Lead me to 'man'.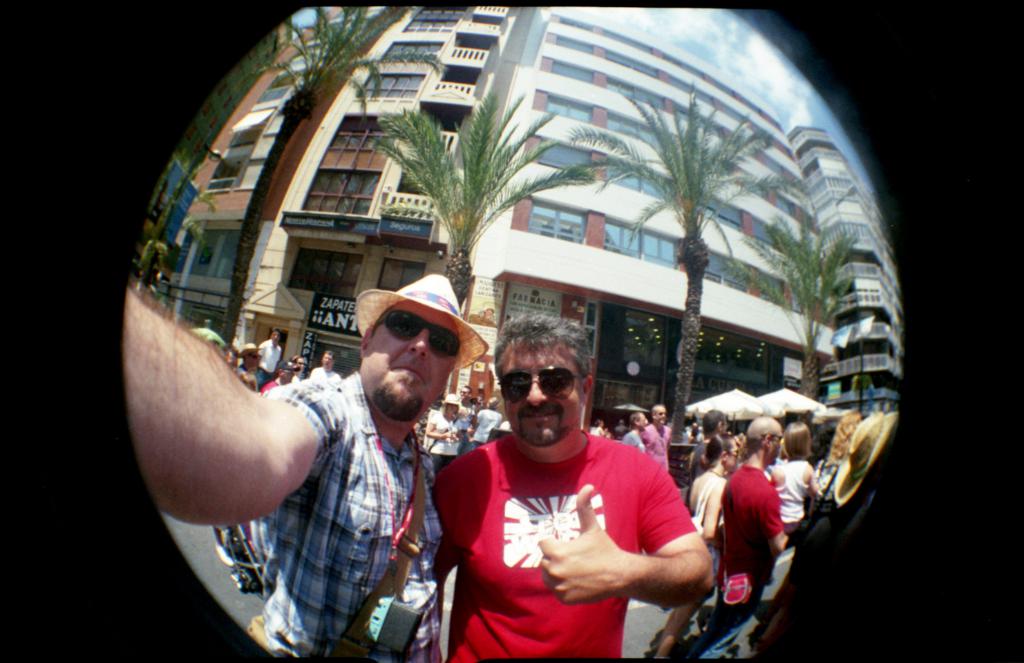
Lead to x1=131, y1=269, x2=495, y2=662.
